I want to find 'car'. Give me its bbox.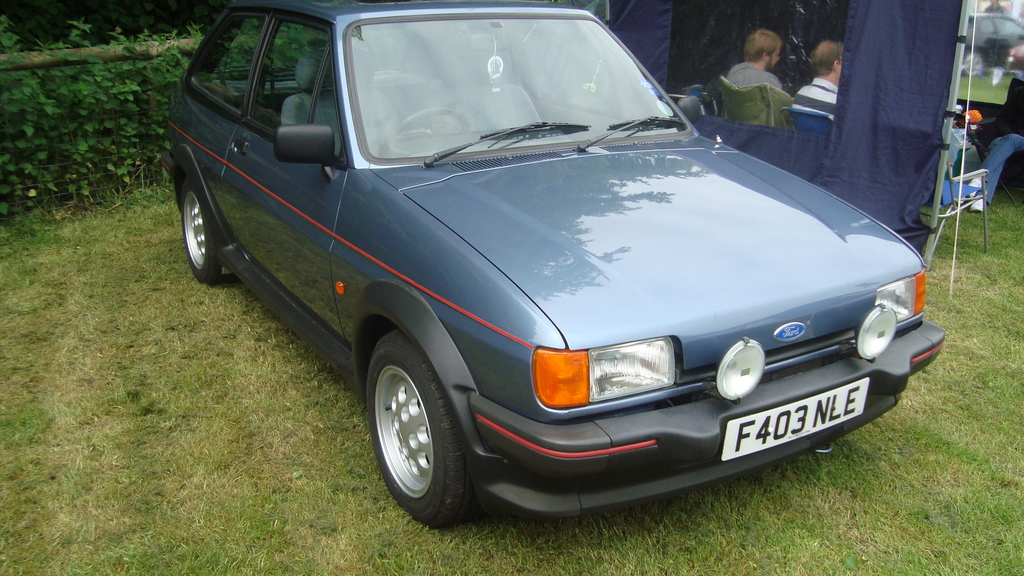
bbox(189, 14, 964, 520).
